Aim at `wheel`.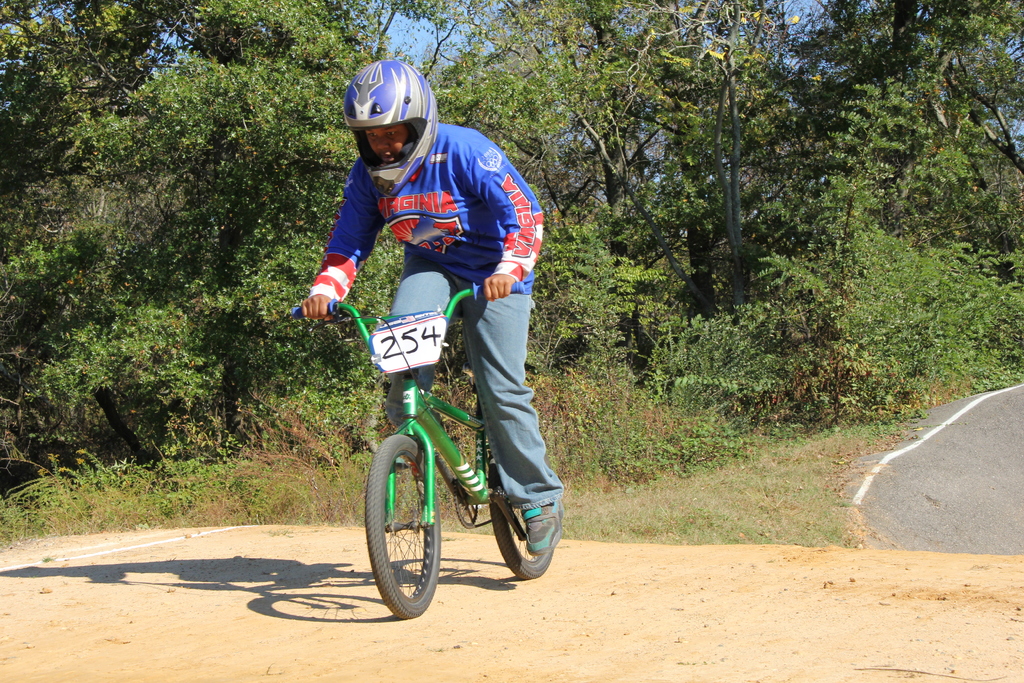
Aimed at Rect(368, 439, 447, 620).
